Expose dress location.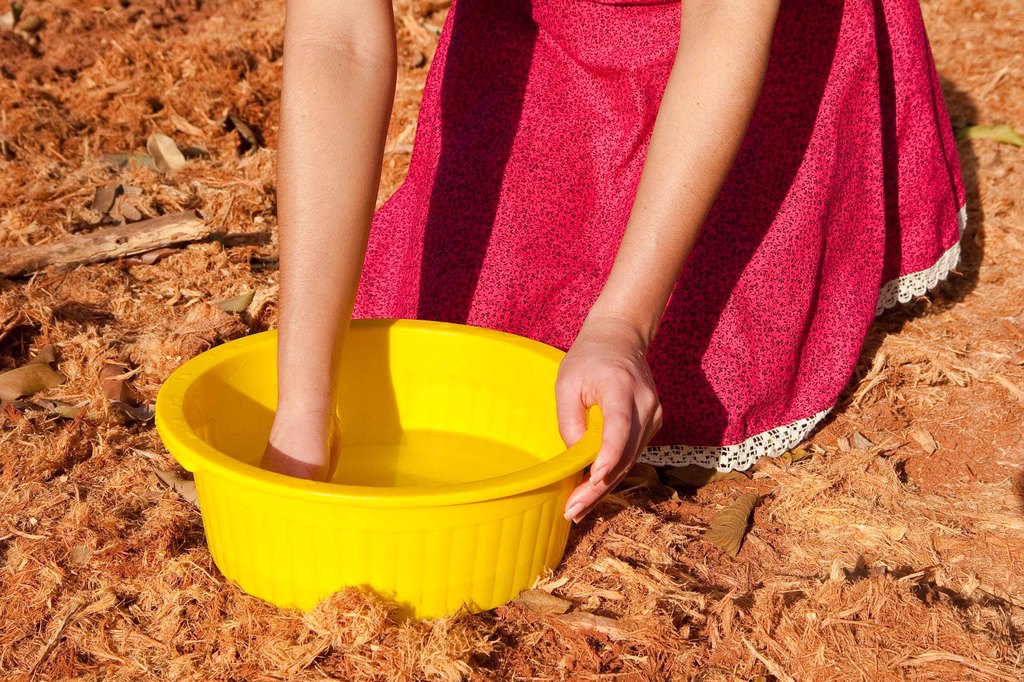
Exposed at {"left": 350, "top": 0, "right": 970, "bottom": 474}.
